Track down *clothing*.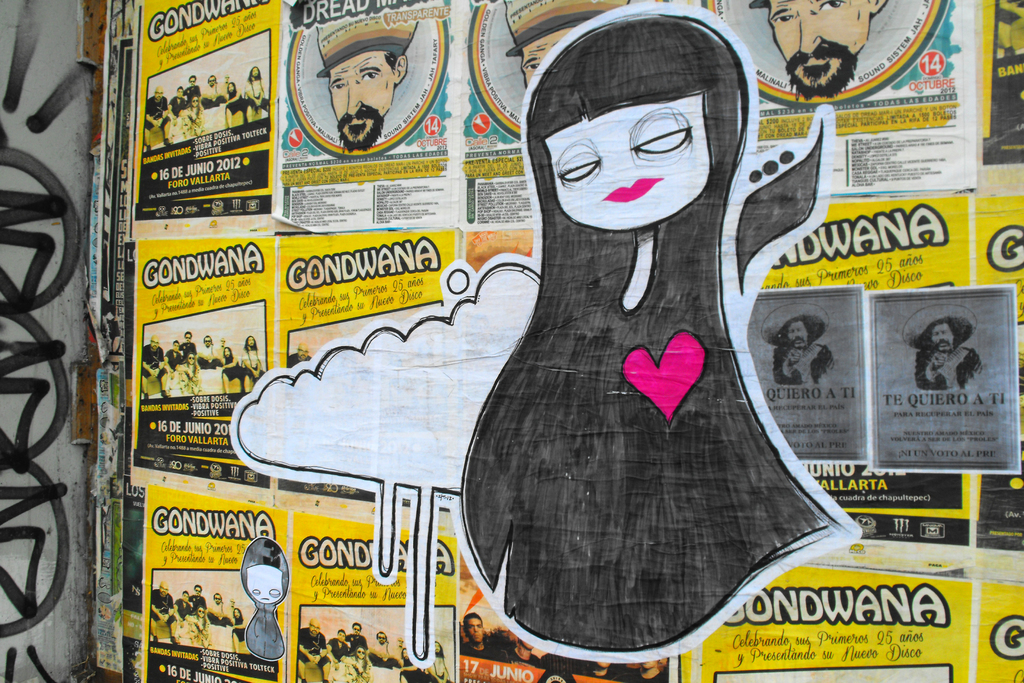
Tracked to l=225, t=353, r=244, b=372.
